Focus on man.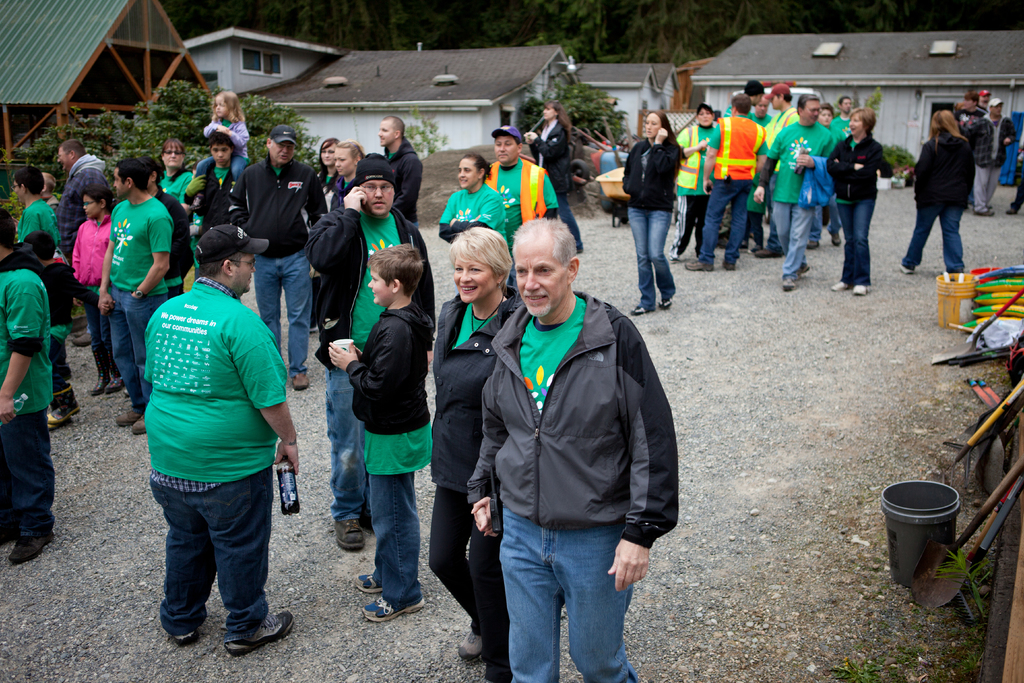
Focused at rect(377, 115, 420, 229).
